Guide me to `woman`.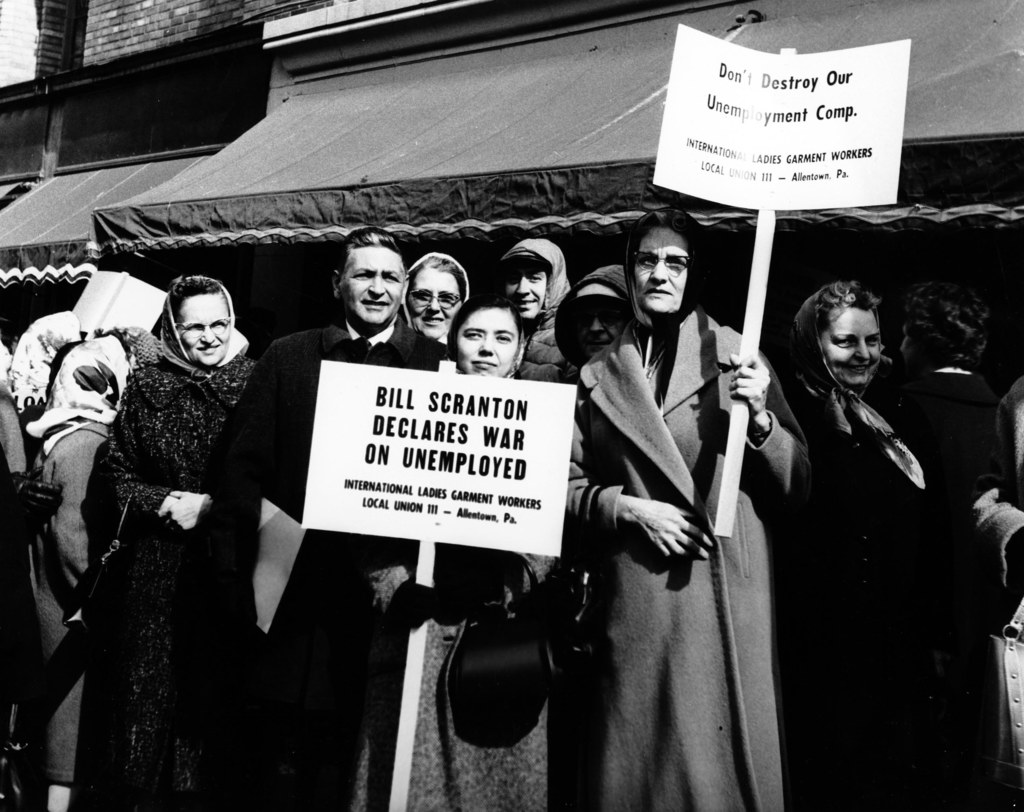
Guidance: crop(552, 202, 790, 811).
